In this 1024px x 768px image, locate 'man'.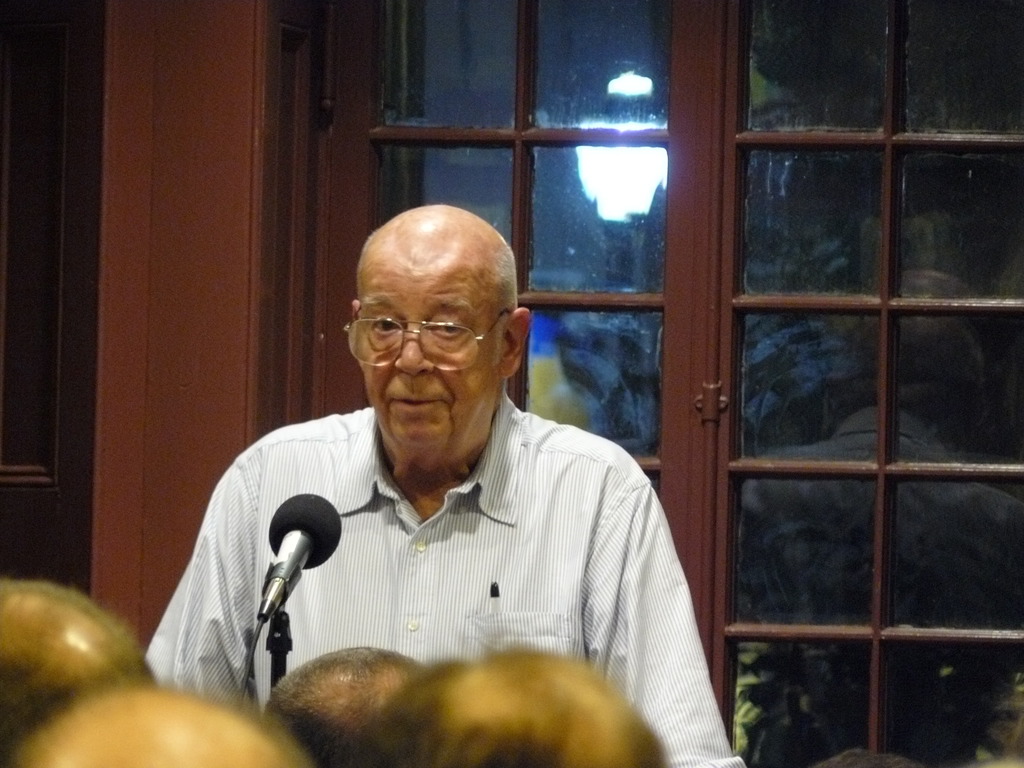
Bounding box: (x1=260, y1=646, x2=429, y2=767).
